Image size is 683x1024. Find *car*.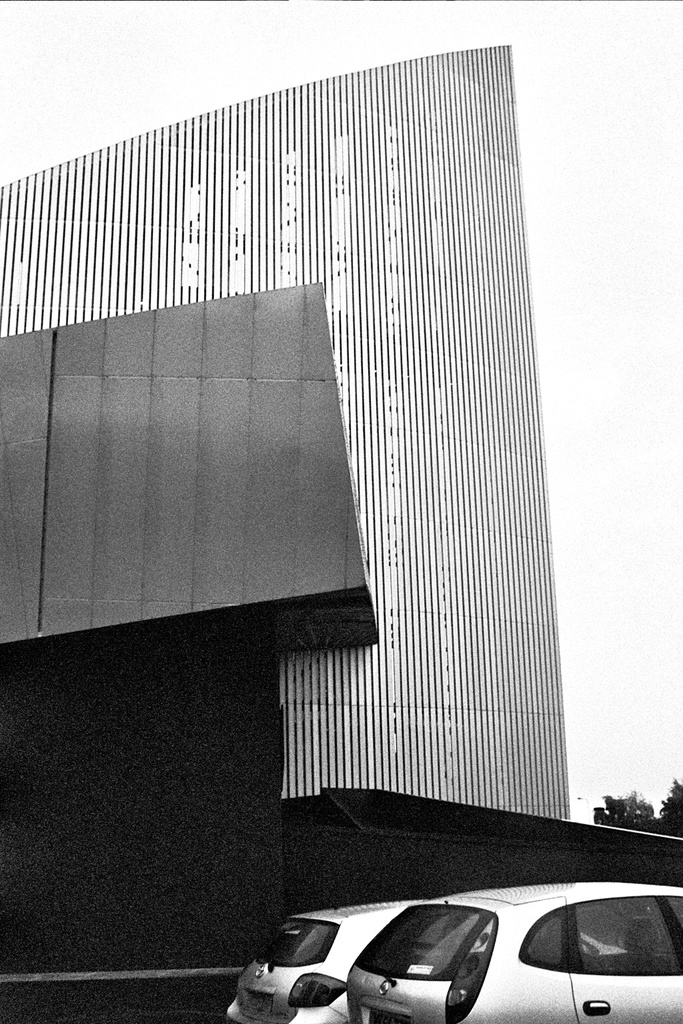
box=[384, 889, 675, 1013].
